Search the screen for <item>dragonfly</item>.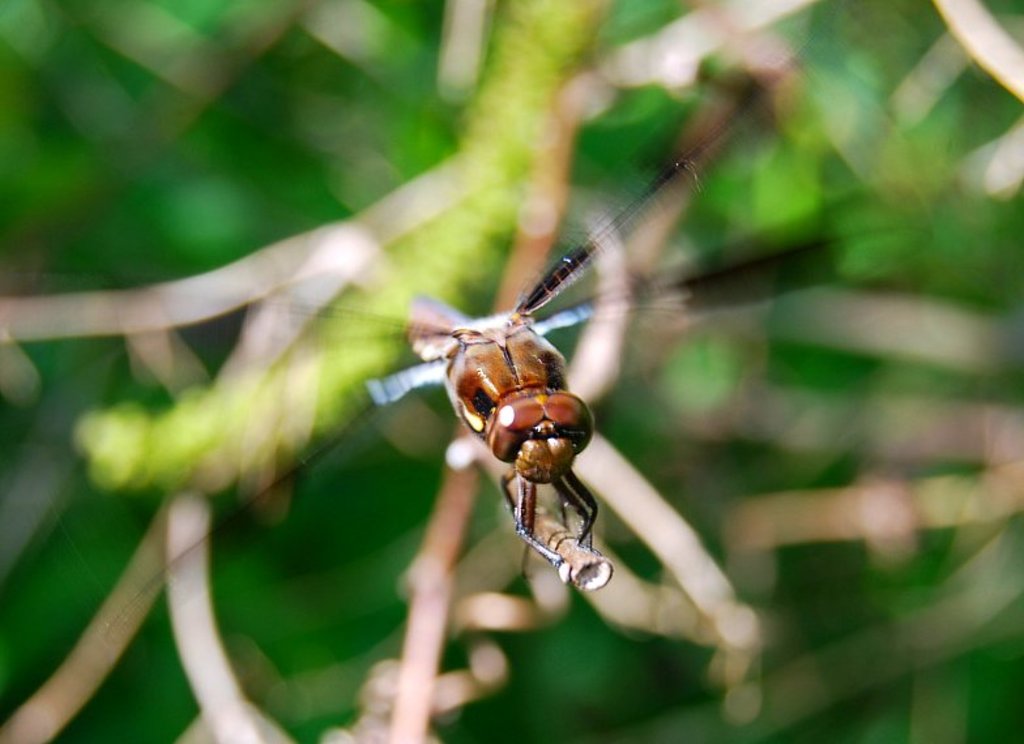
Found at BBox(17, 48, 926, 650).
